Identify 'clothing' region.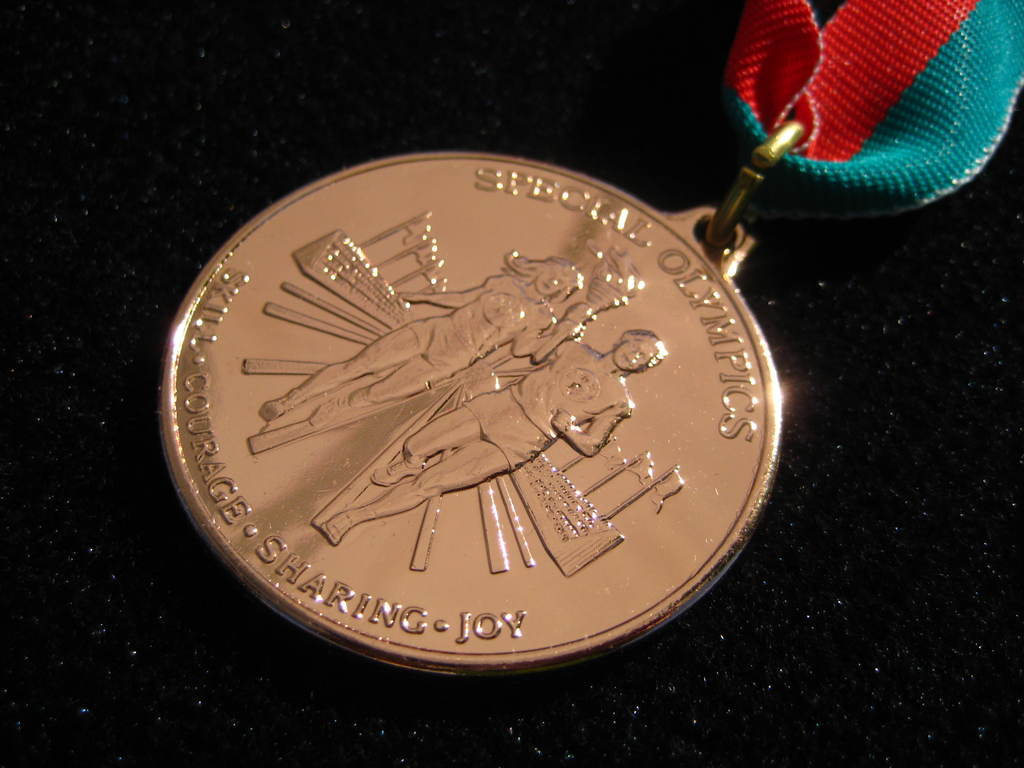
Region: (406, 275, 558, 381).
